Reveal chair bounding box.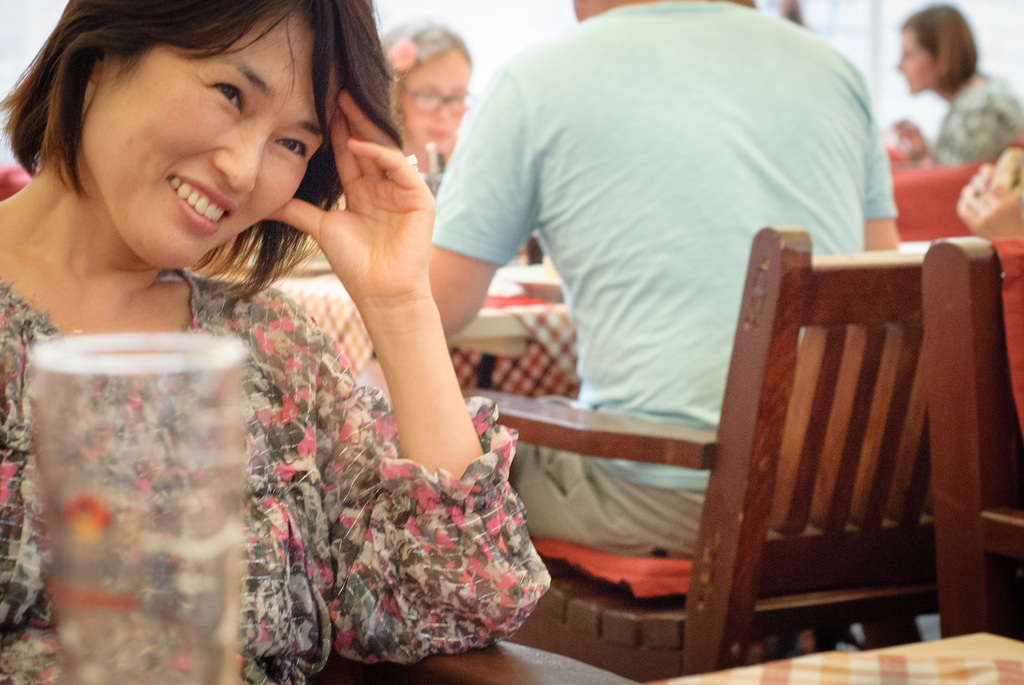
Revealed: select_region(323, 640, 624, 684).
